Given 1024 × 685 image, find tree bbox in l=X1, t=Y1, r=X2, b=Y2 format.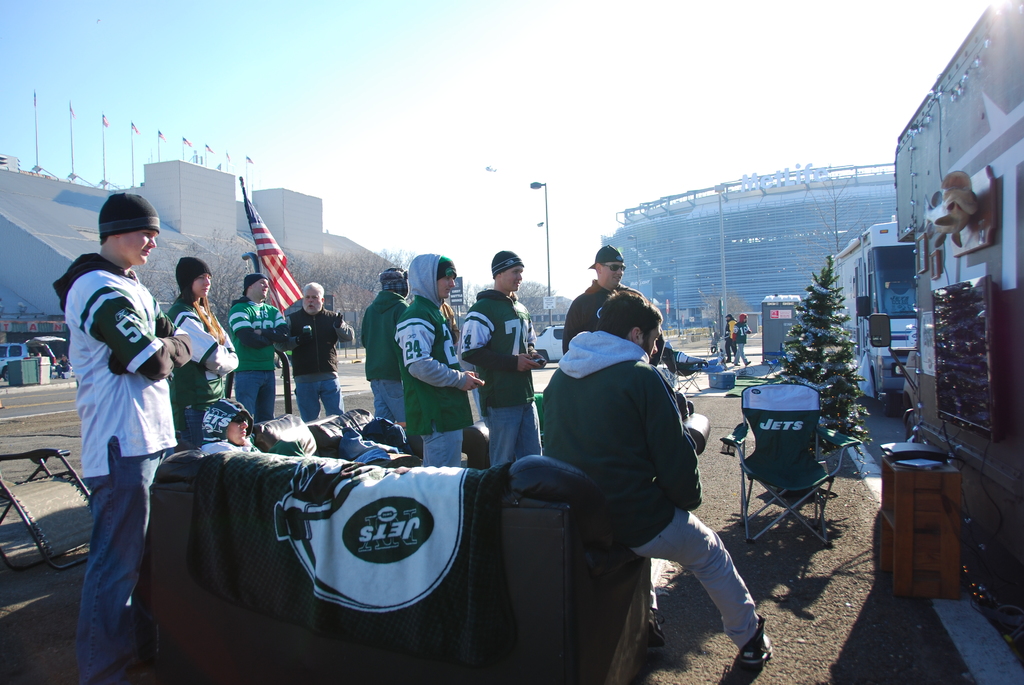
l=315, t=246, r=419, b=356.
